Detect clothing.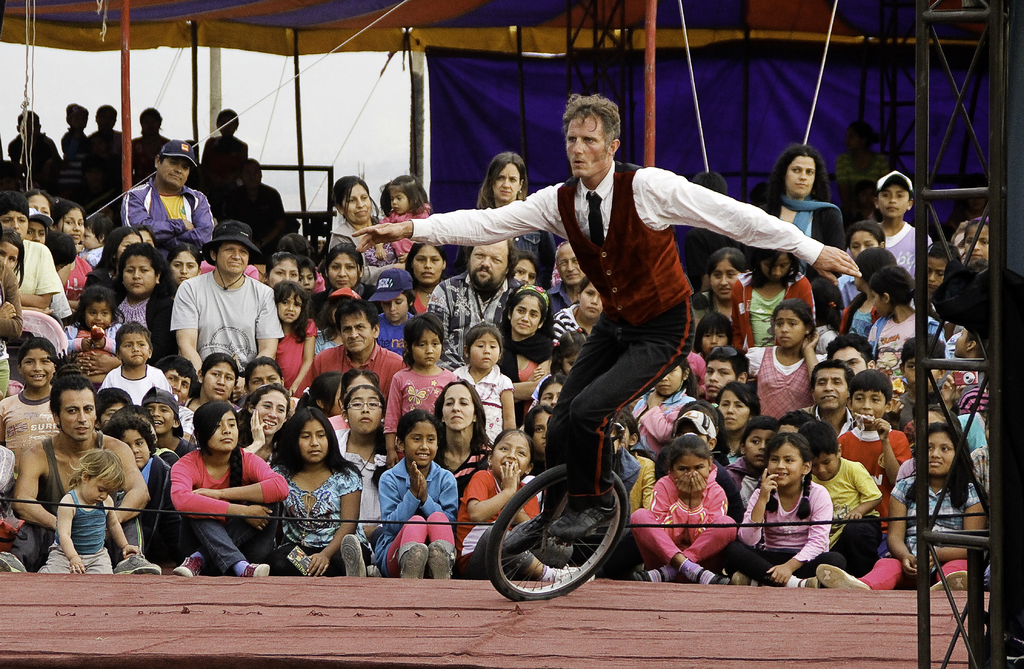
Detected at 870:305:950:415.
